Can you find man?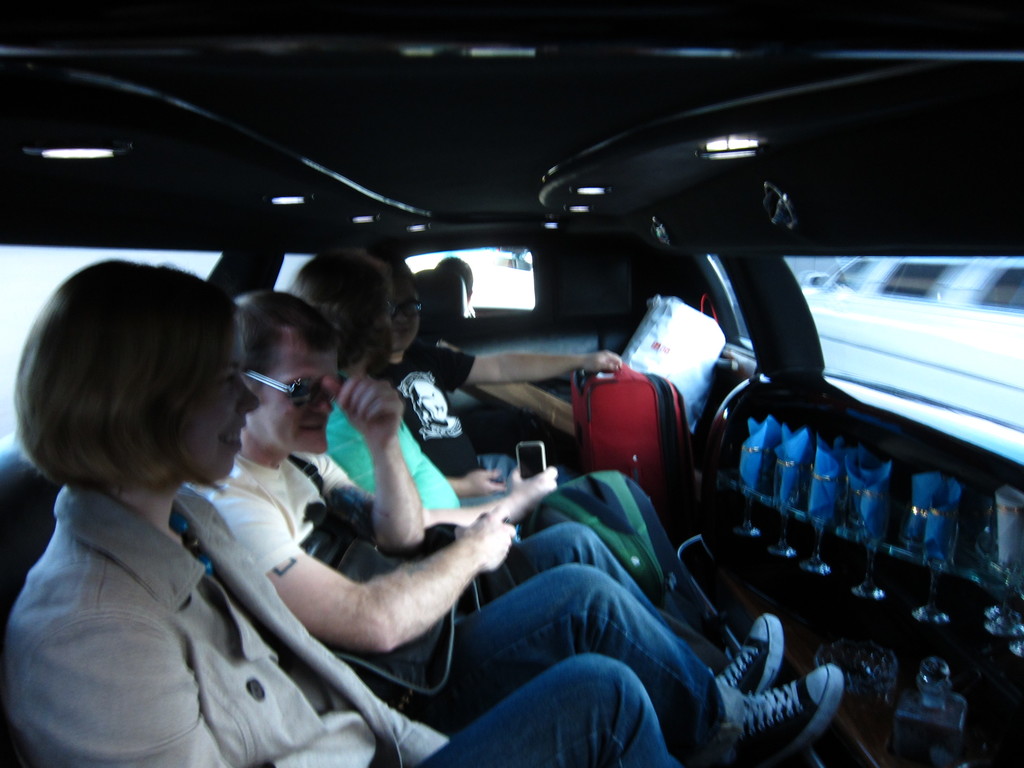
Yes, bounding box: crop(291, 255, 691, 610).
